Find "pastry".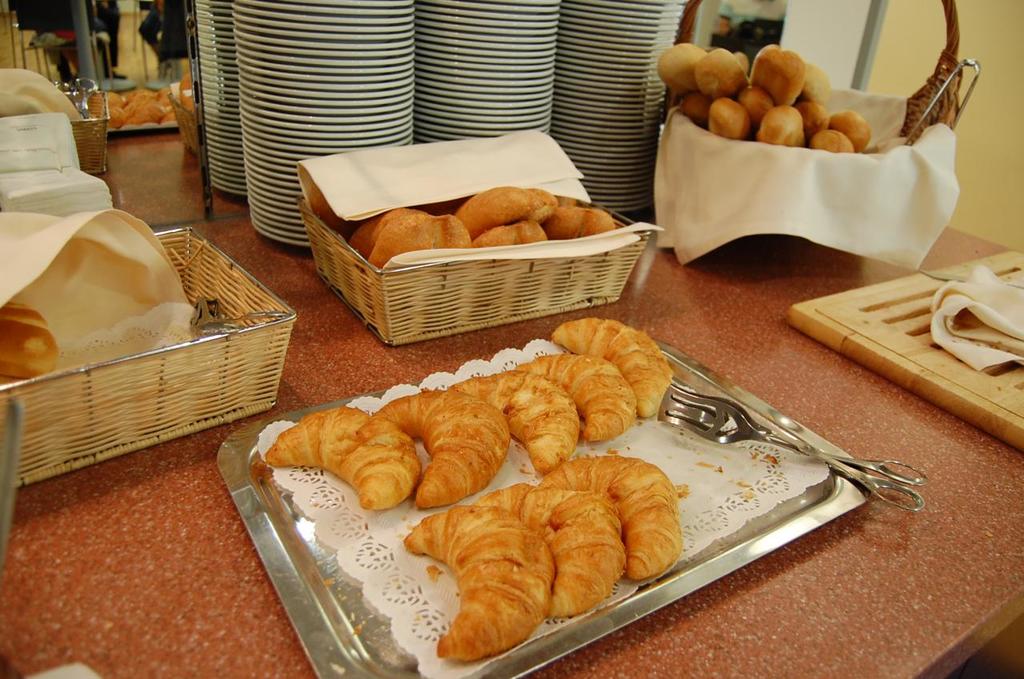
(482, 487, 632, 623).
